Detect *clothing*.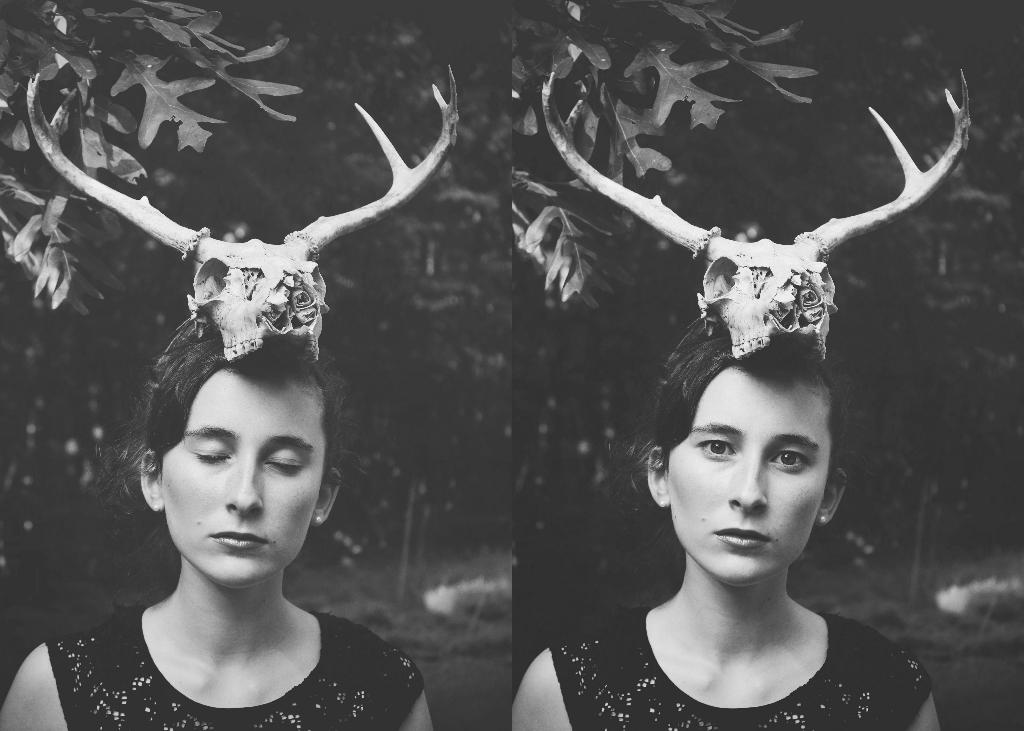
Detected at locate(46, 606, 426, 730).
